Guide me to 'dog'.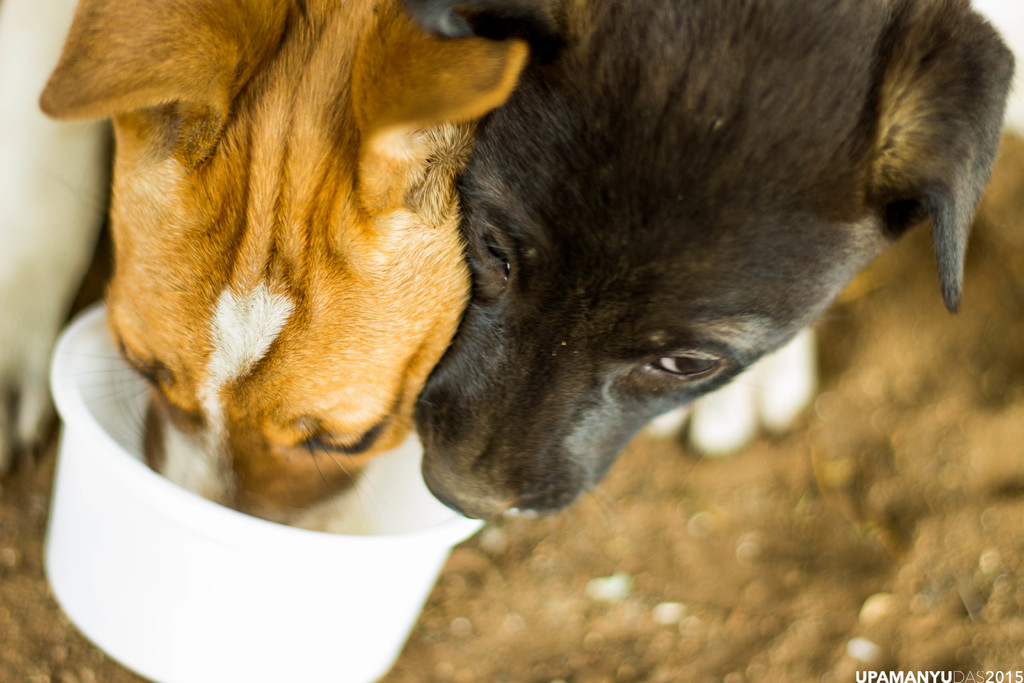
Guidance: select_region(36, 0, 527, 527).
